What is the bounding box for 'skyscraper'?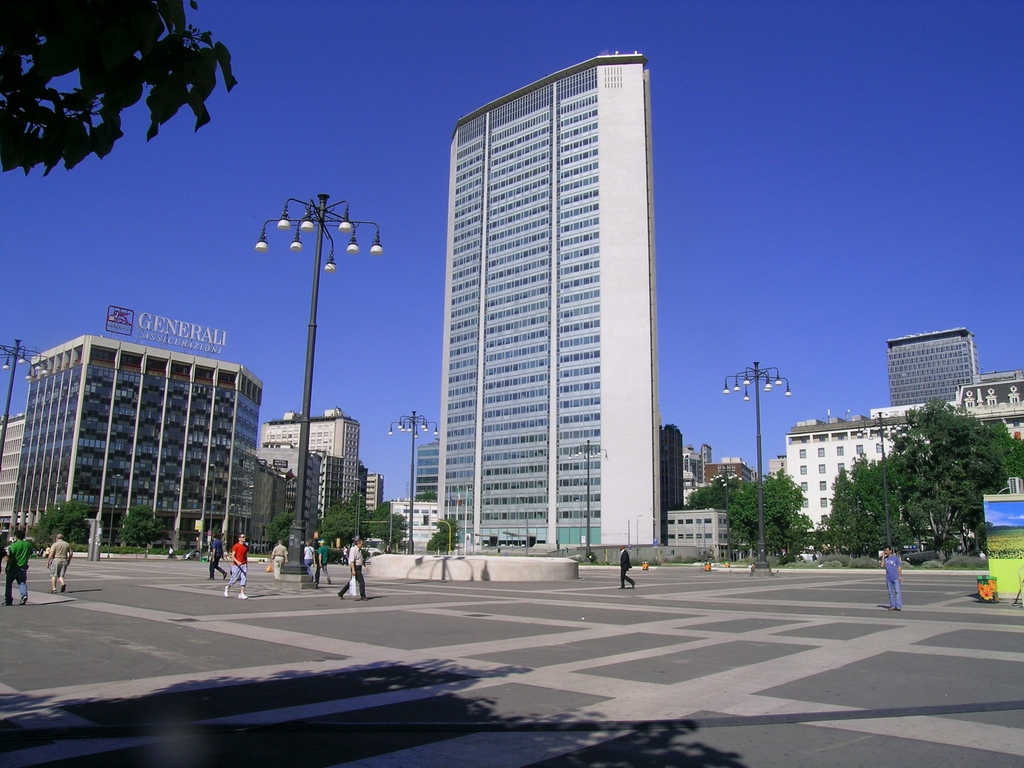
[884,328,986,407].
